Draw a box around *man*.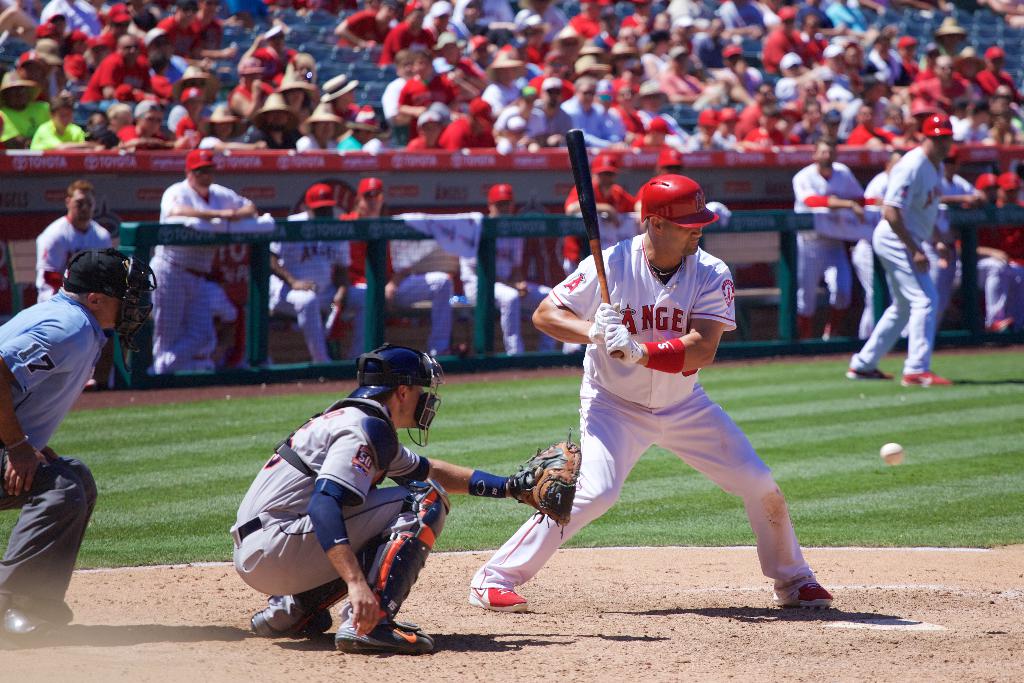
select_region(843, 110, 954, 389).
